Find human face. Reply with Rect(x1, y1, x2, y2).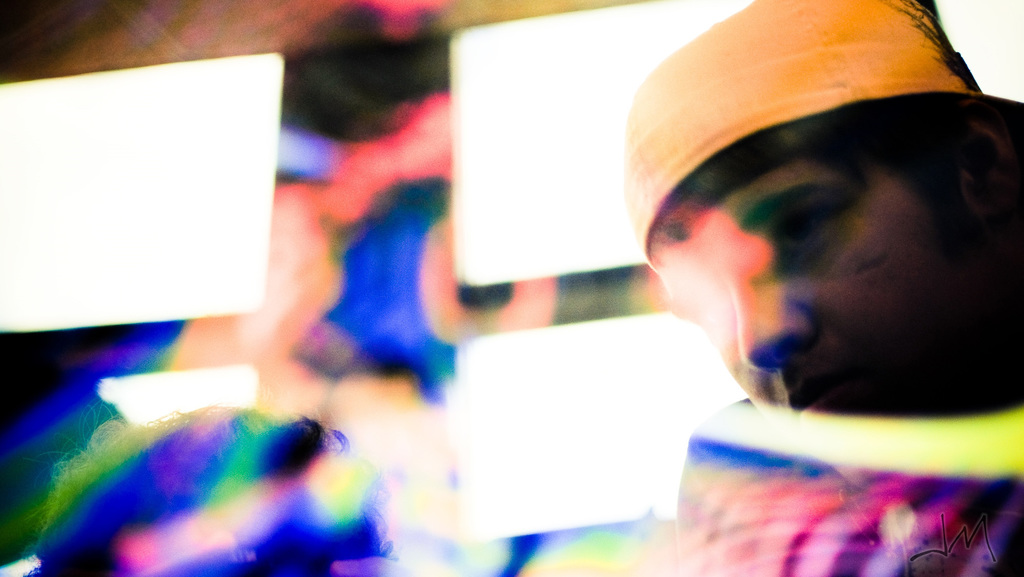
Rect(660, 153, 984, 422).
